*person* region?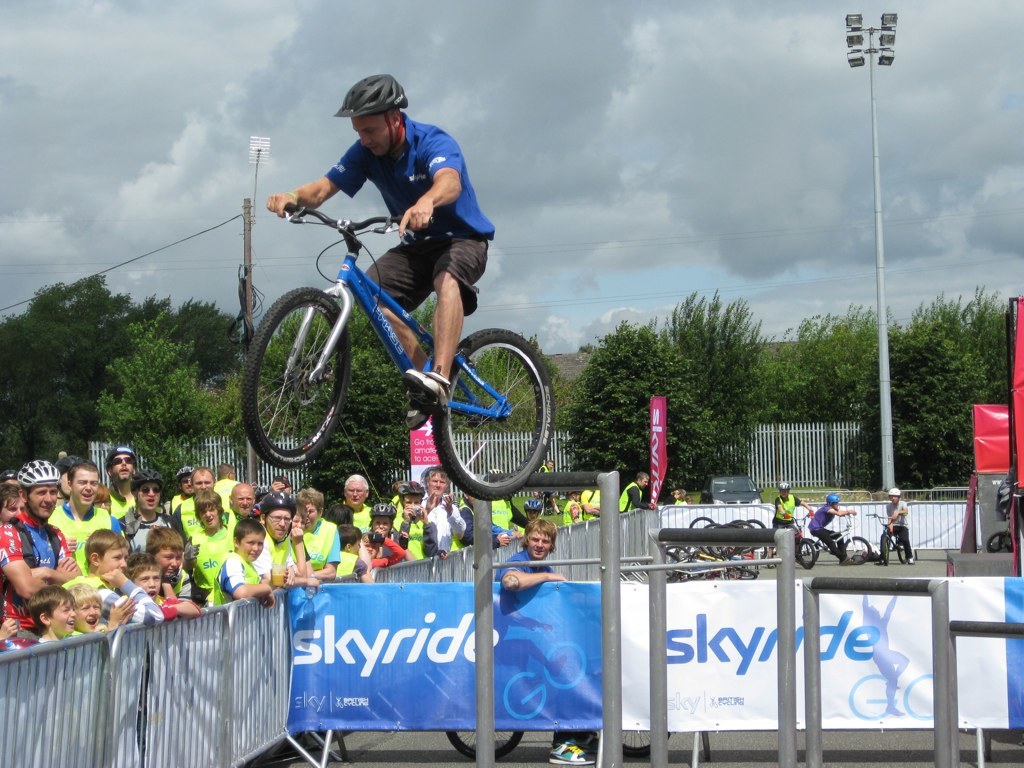
BBox(395, 476, 443, 562)
